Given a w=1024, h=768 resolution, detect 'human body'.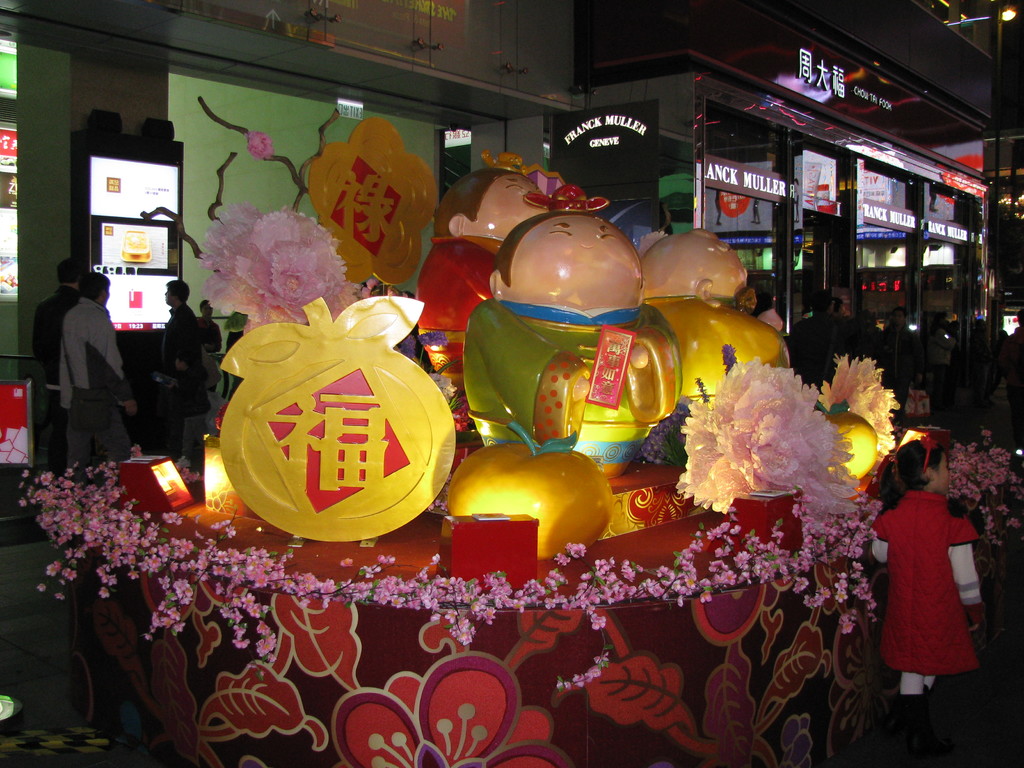
<box>51,273,142,457</box>.
